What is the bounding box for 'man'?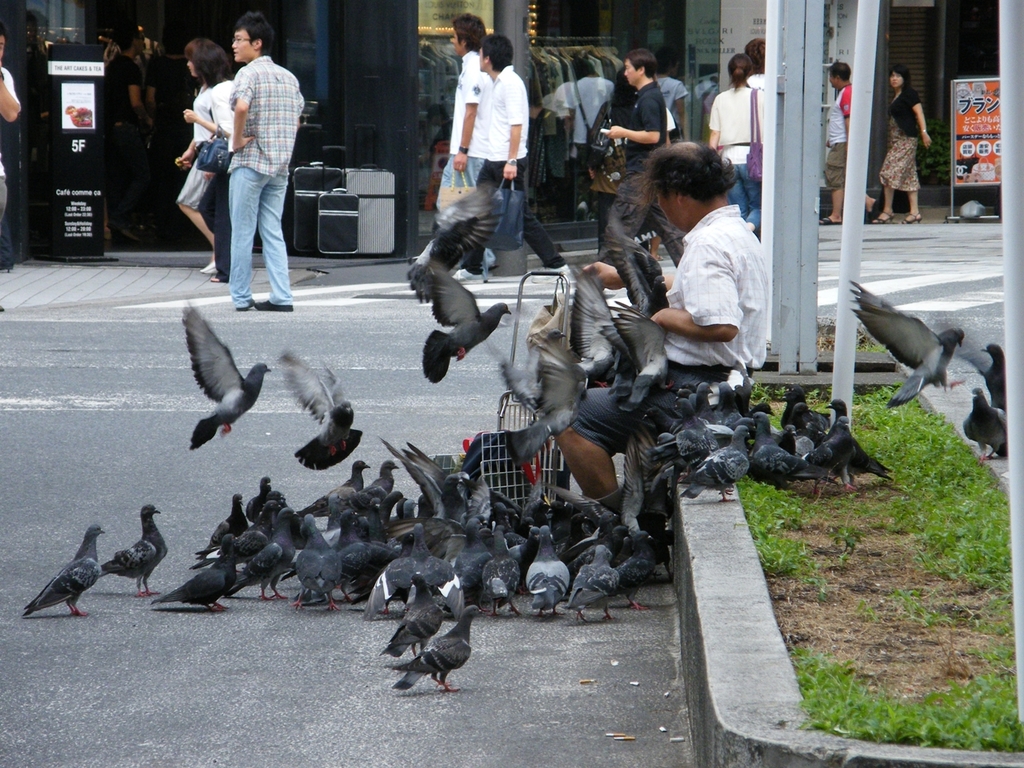
178,21,302,297.
